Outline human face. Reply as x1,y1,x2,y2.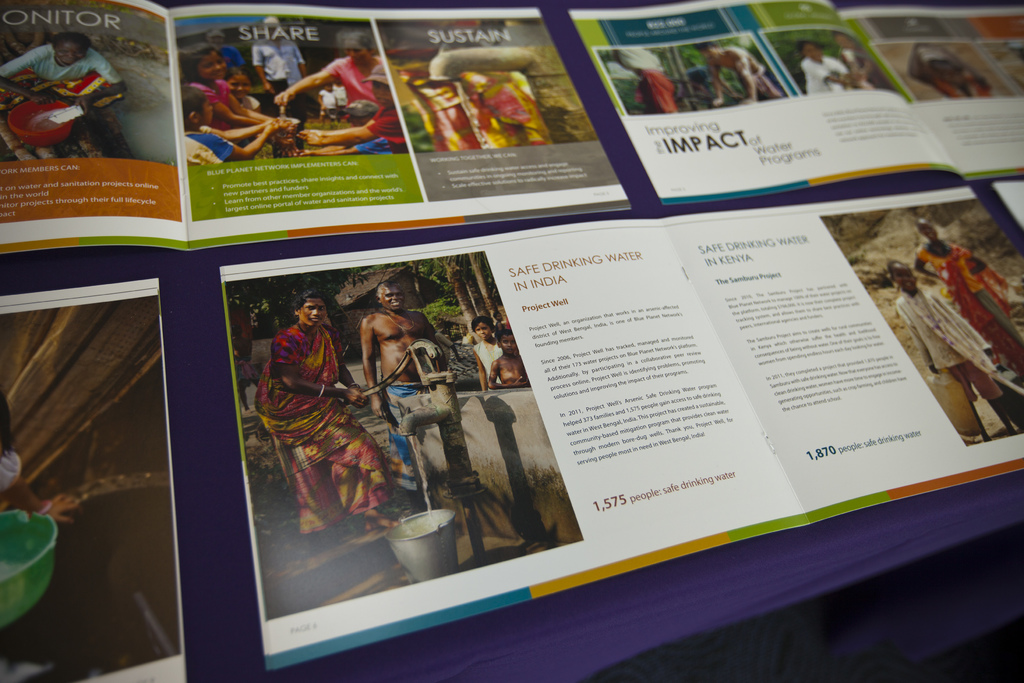
805,42,825,60.
